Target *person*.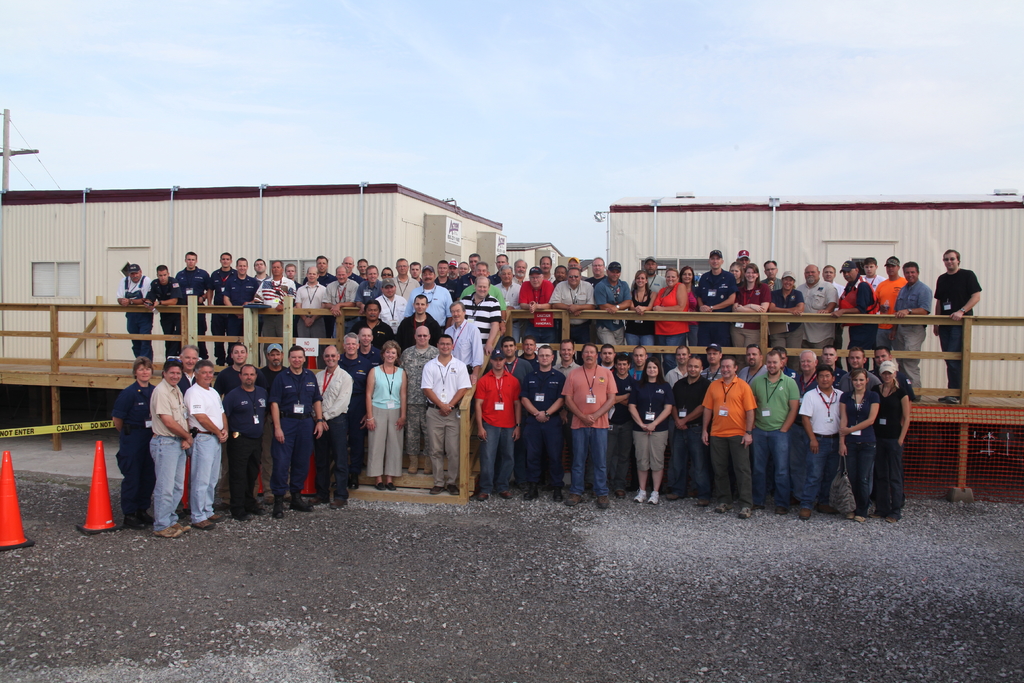
Target region: x1=308, y1=343, x2=353, y2=507.
